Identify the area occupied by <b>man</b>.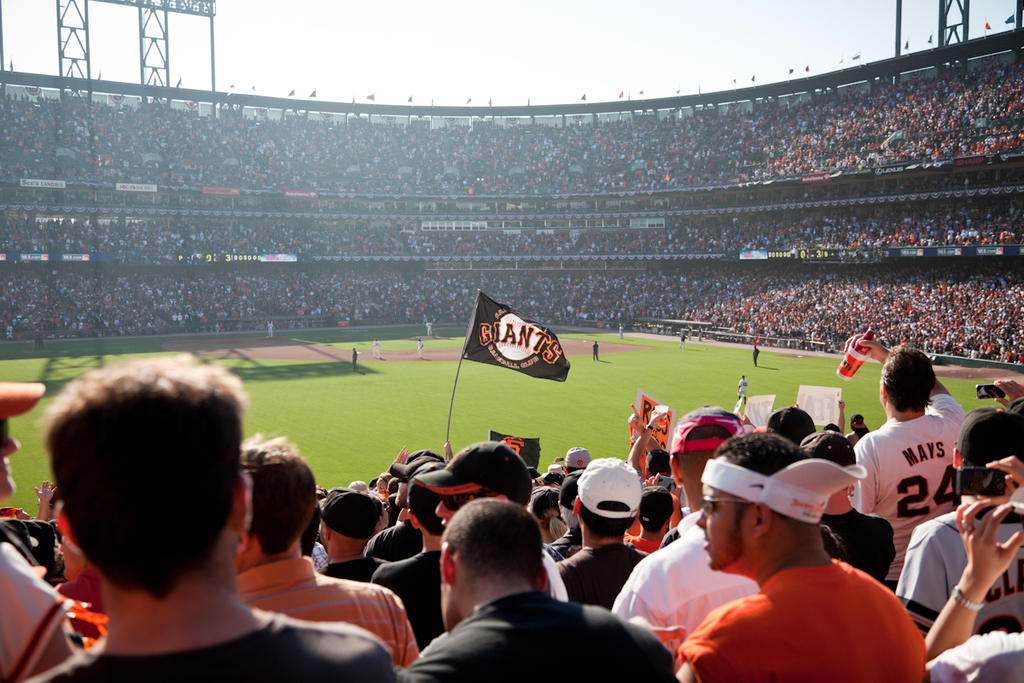
Area: region(414, 339, 426, 356).
